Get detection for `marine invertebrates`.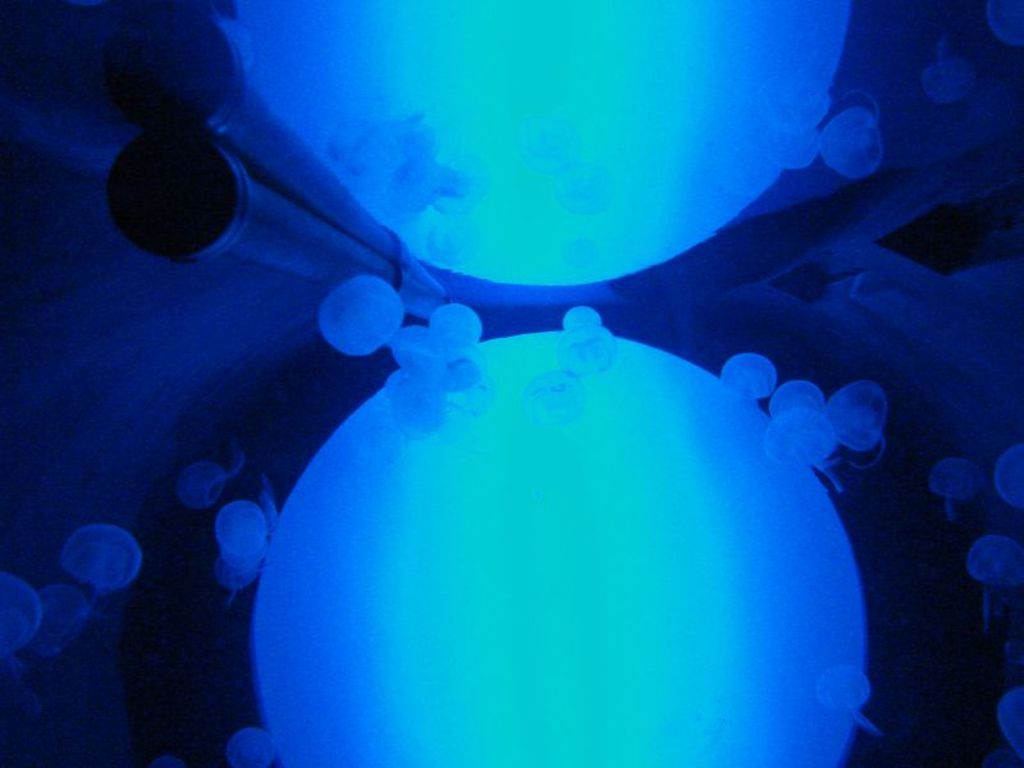
Detection: x1=221 y1=722 x2=300 y2=767.
